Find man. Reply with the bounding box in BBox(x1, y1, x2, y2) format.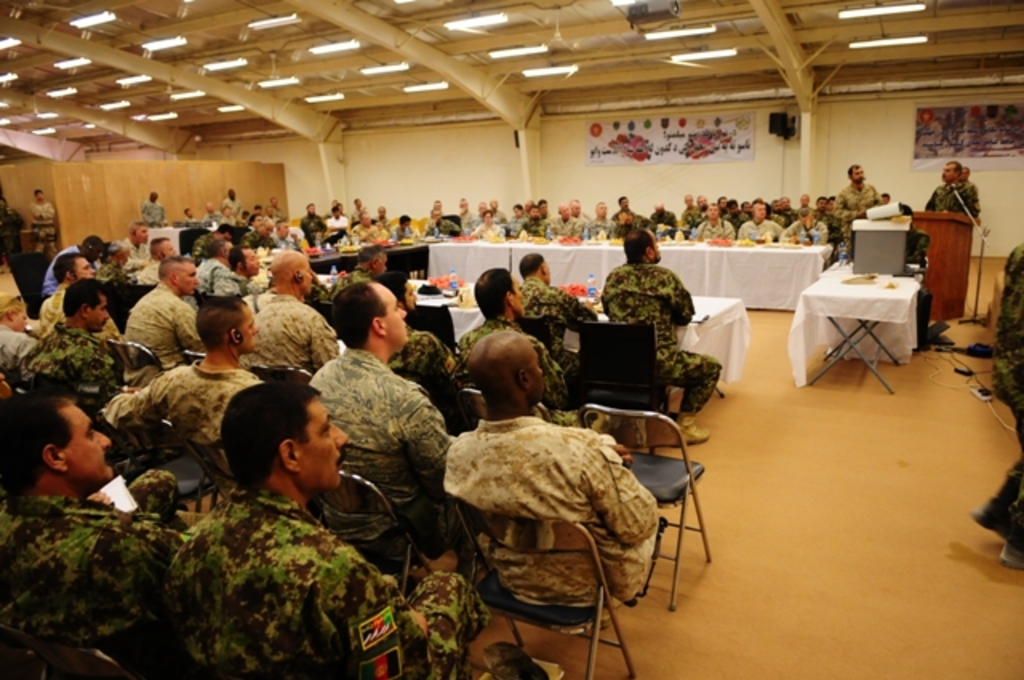
BBox(29, 184, 58, 259).
